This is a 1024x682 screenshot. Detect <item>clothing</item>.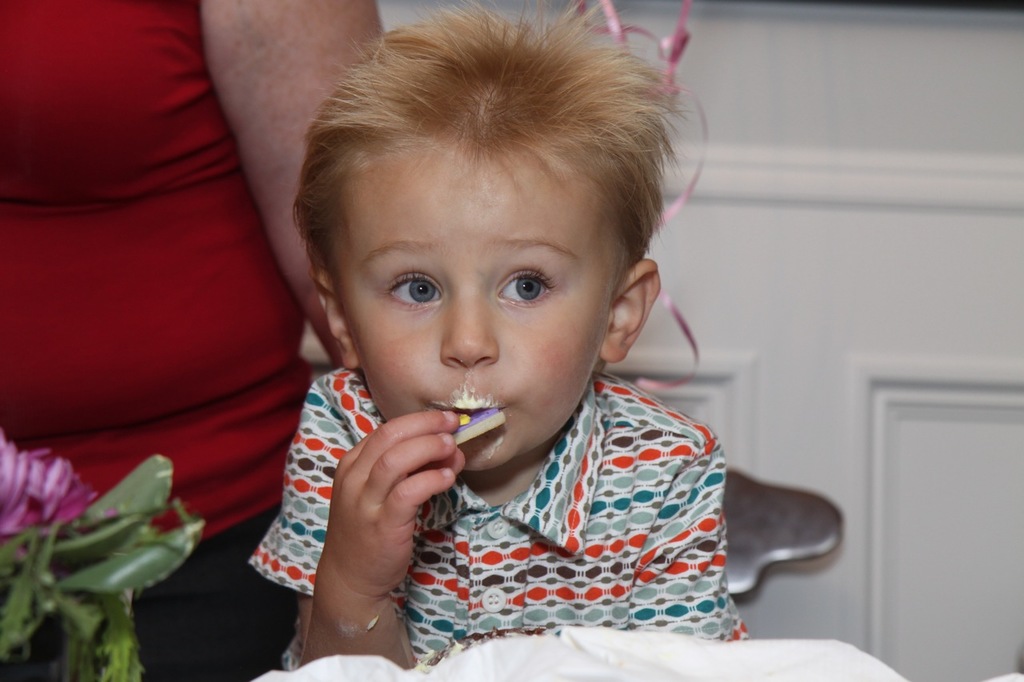
locate(0, 1, 337, 681).
